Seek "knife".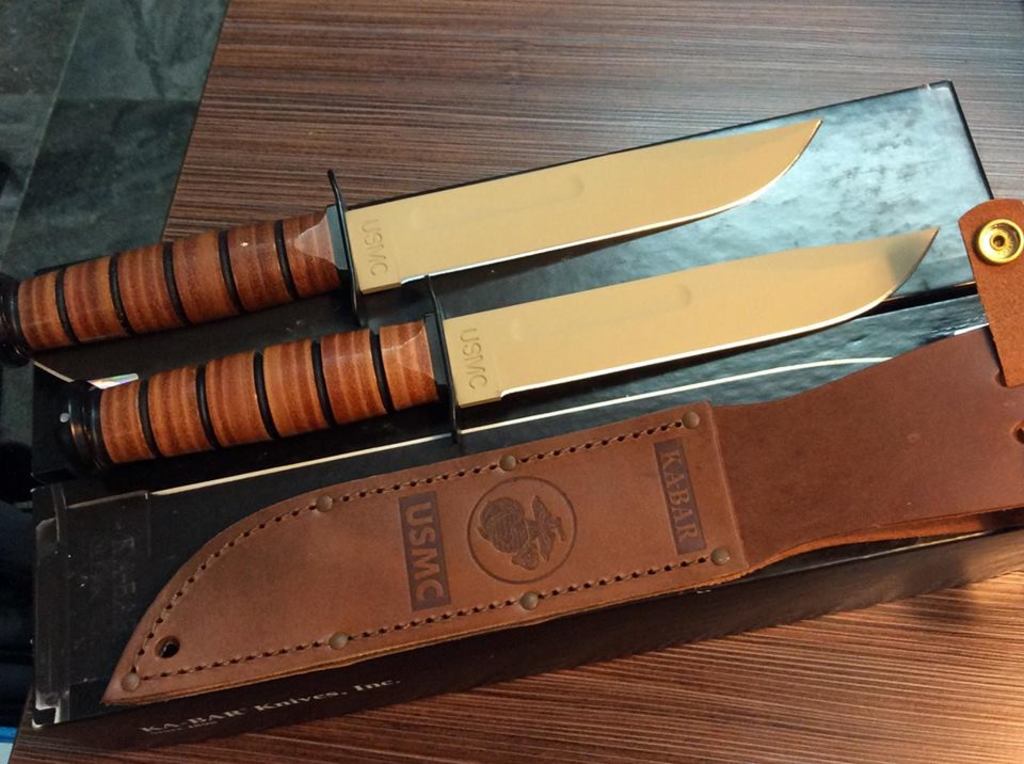
{"x1": 51, "y1": 225, "x2": 946, "y2": 462}.
